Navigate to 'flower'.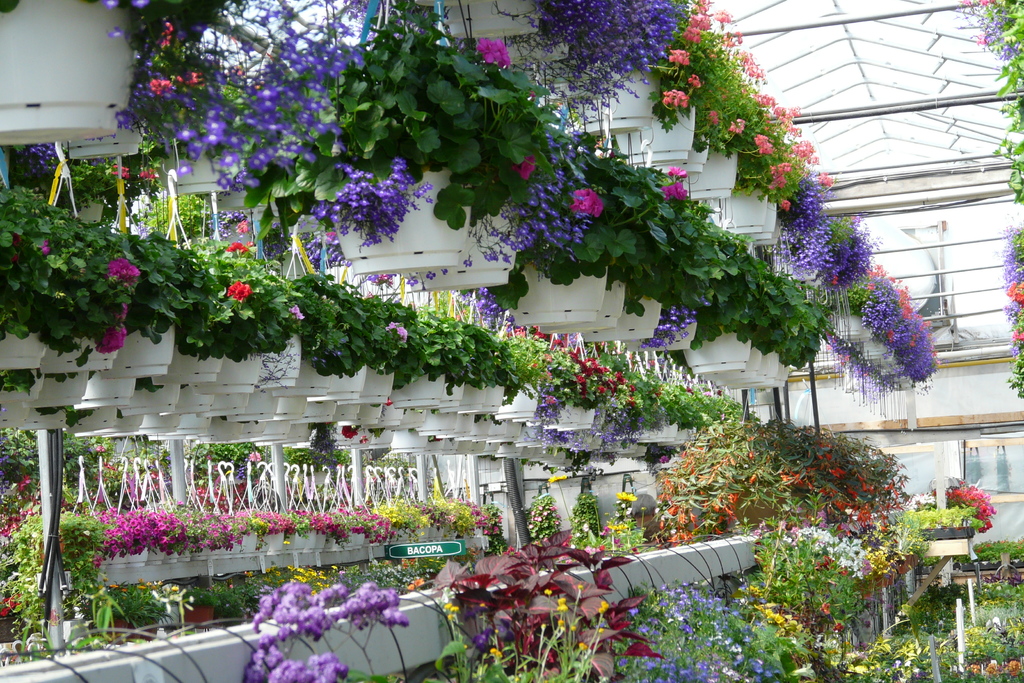
Navigation target: Rect(483, 35, 513, 65).
